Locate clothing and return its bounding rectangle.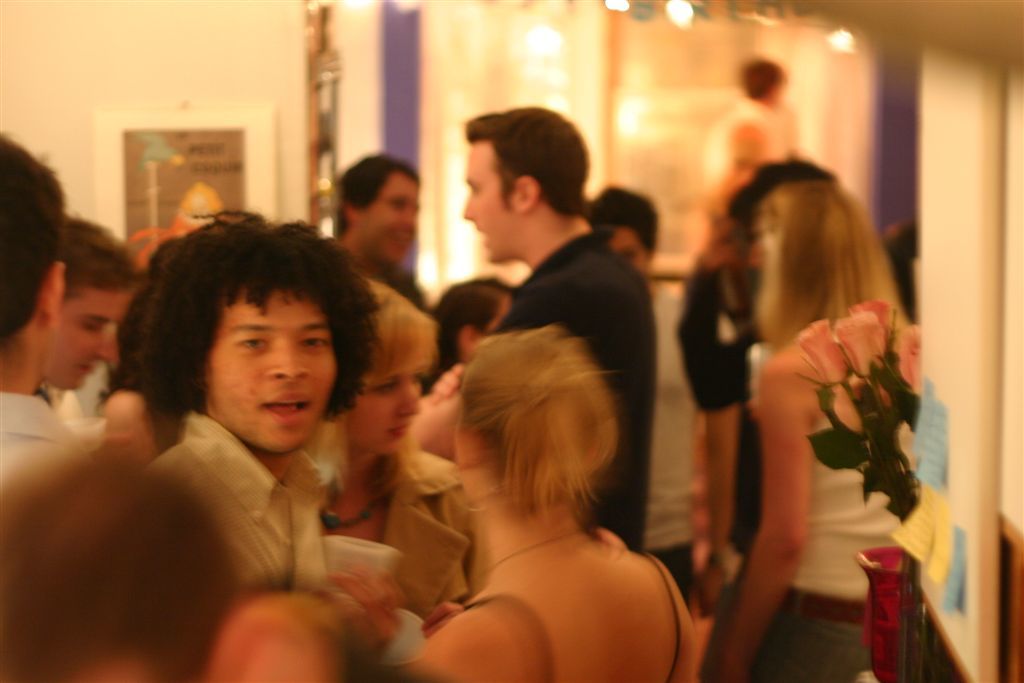
bbox(0, 395, 81, 488).
